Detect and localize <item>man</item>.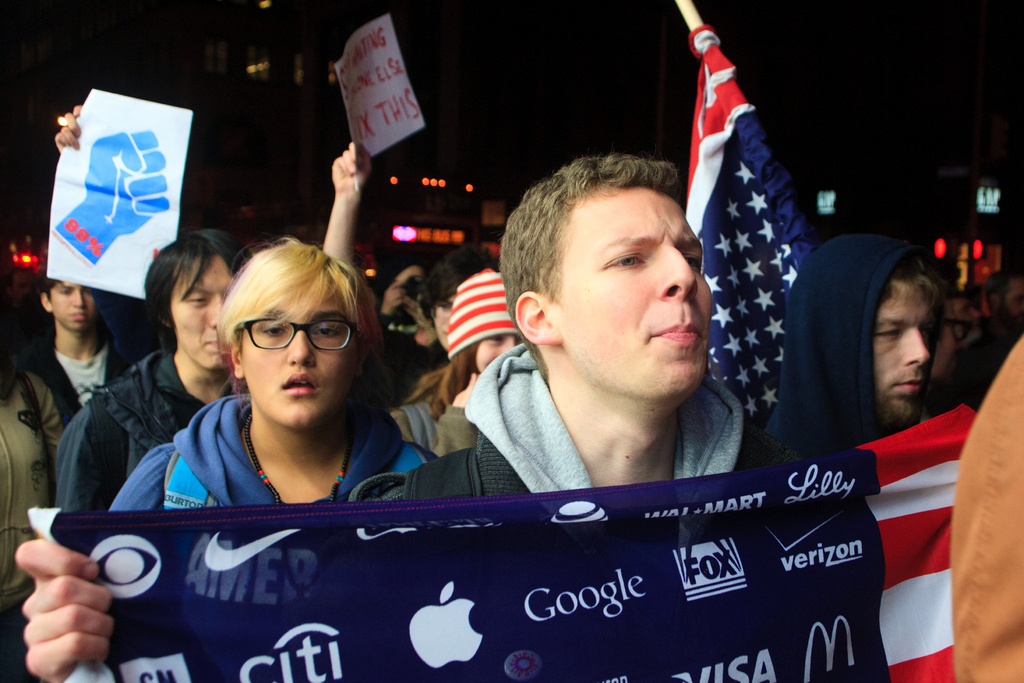
Localized at [left=30, top=266, right=139, bottom=424].
